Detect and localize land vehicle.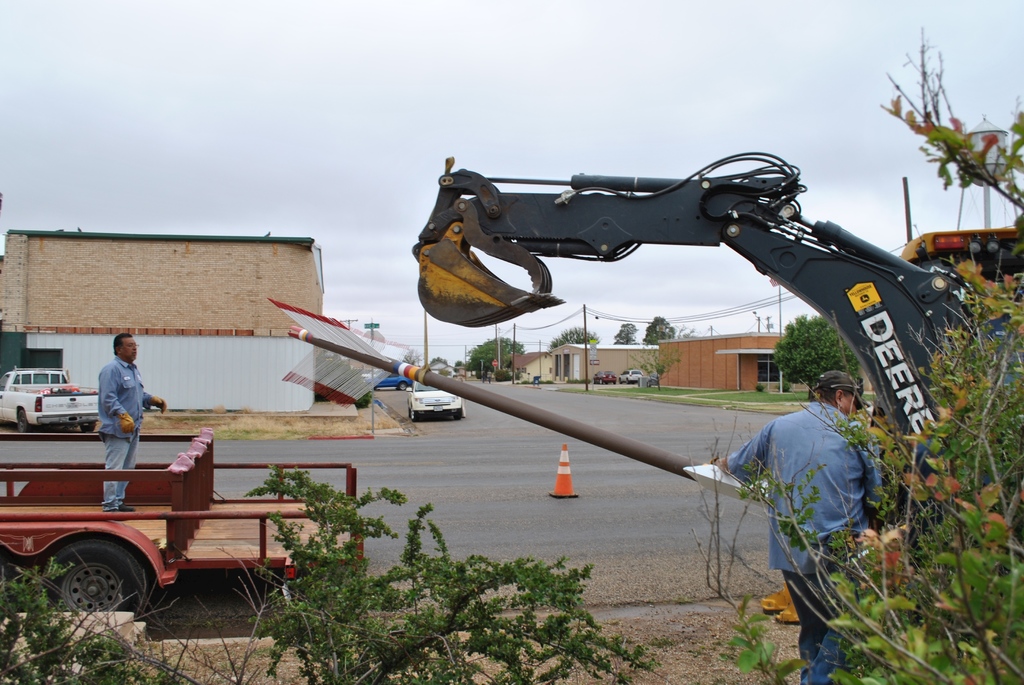
Localized at {"left": 416, "top": 165, "right": 1002, "bottom": 450}.
